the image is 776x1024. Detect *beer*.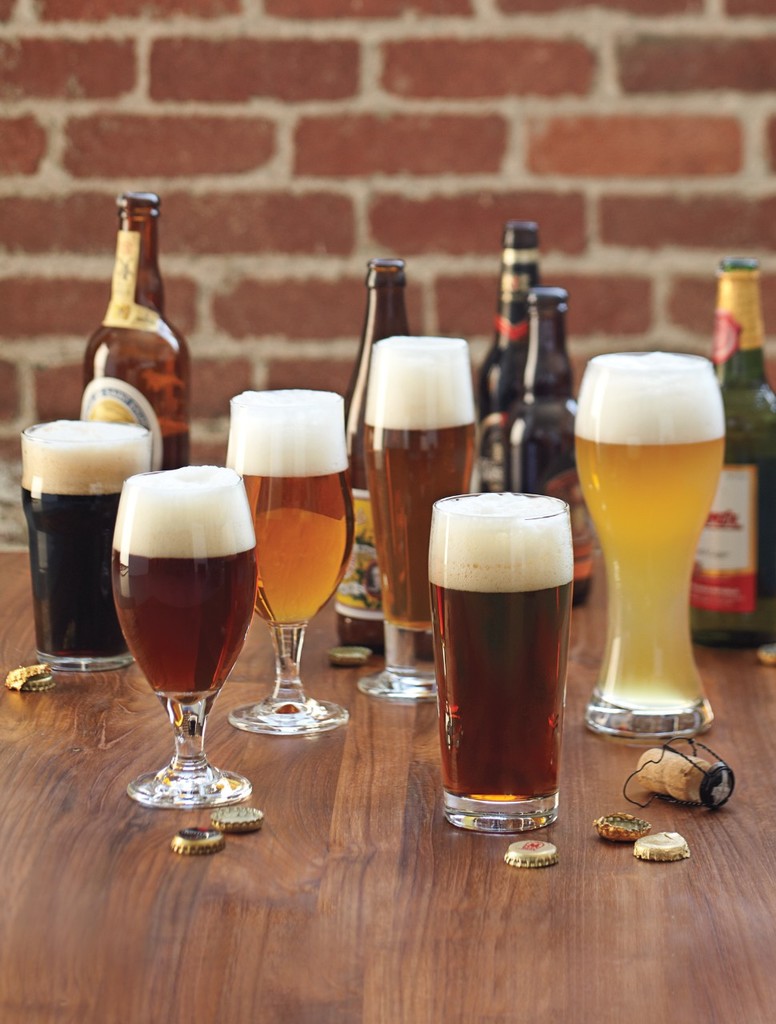
Detection: 70, 185, 190, 471.
